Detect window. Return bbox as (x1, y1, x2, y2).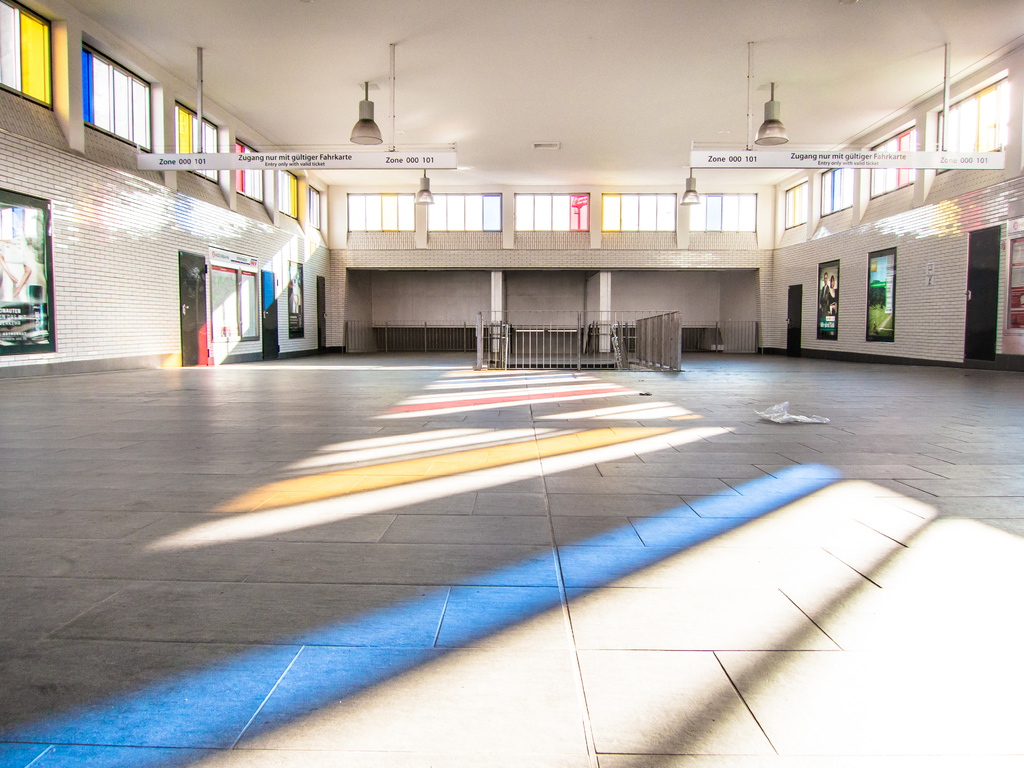
(600, 192, 674, 232).
